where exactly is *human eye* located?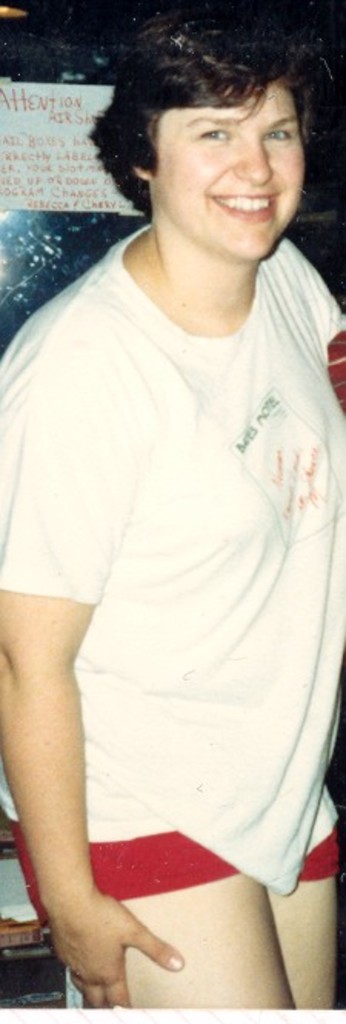
Its bounding box is bbox=(268, 125, 295, 146).
